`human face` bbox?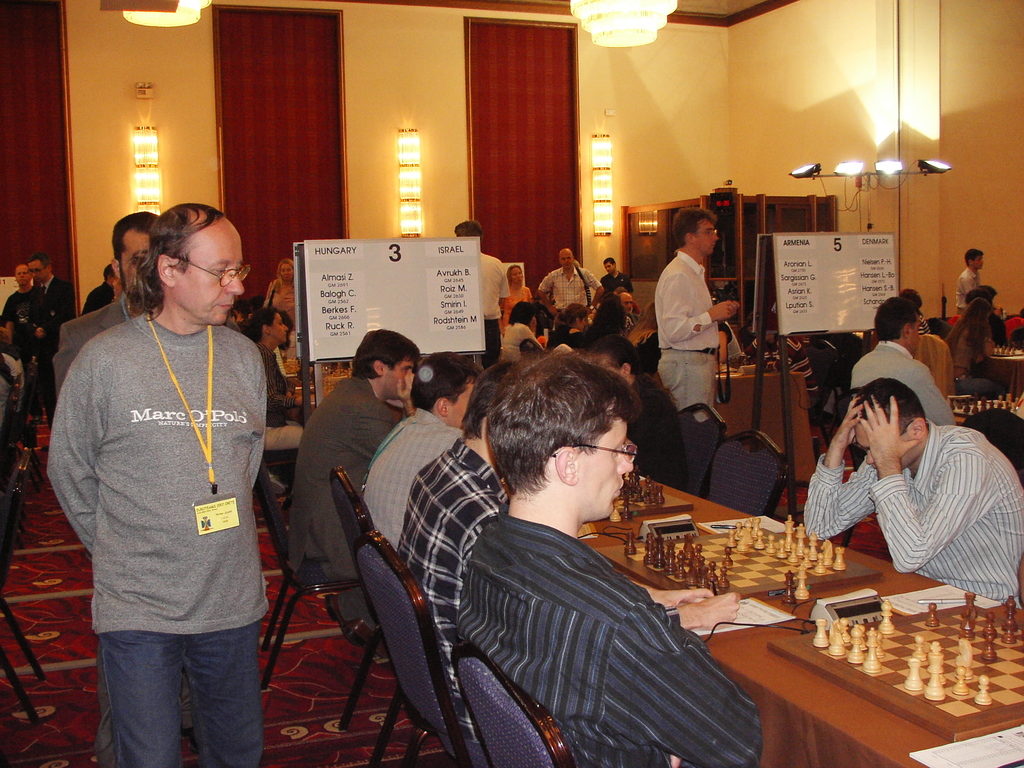
x1=582, y1=419, x2=634, y2=523
